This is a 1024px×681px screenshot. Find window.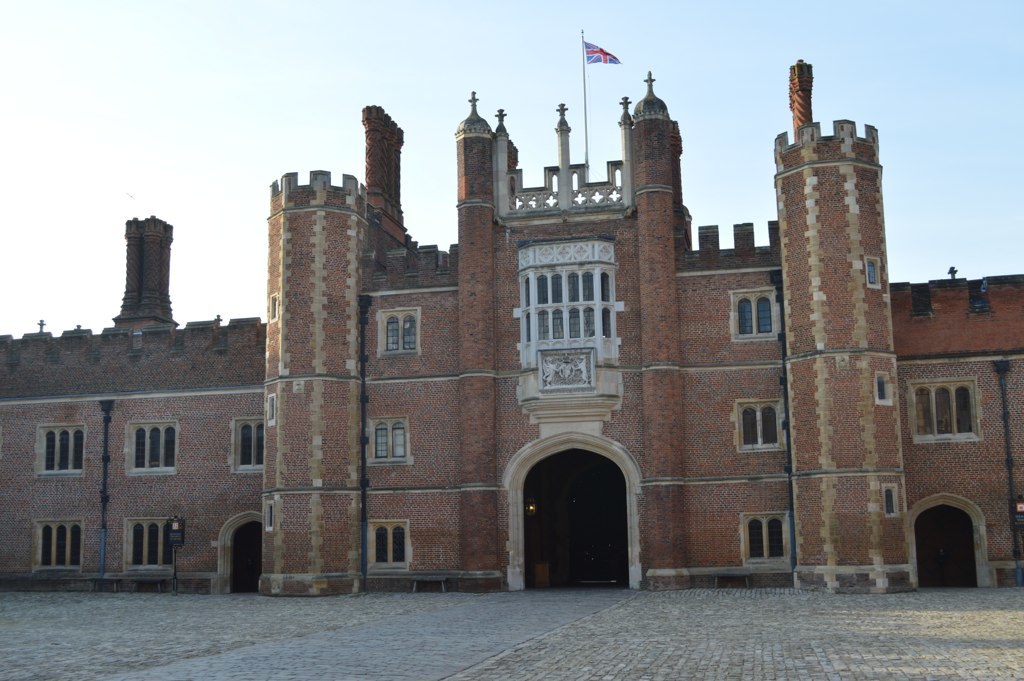
Bounding box: locate(269, 292, 279, 323).
